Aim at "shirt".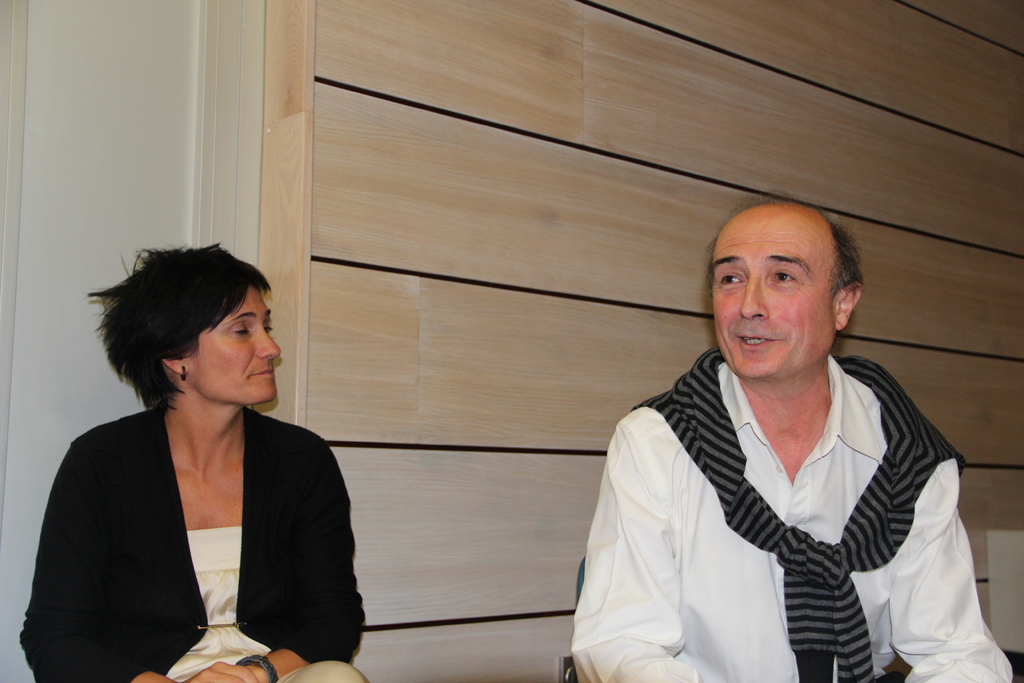
Aimed at bbox=[570, 358, 1014, 682].
